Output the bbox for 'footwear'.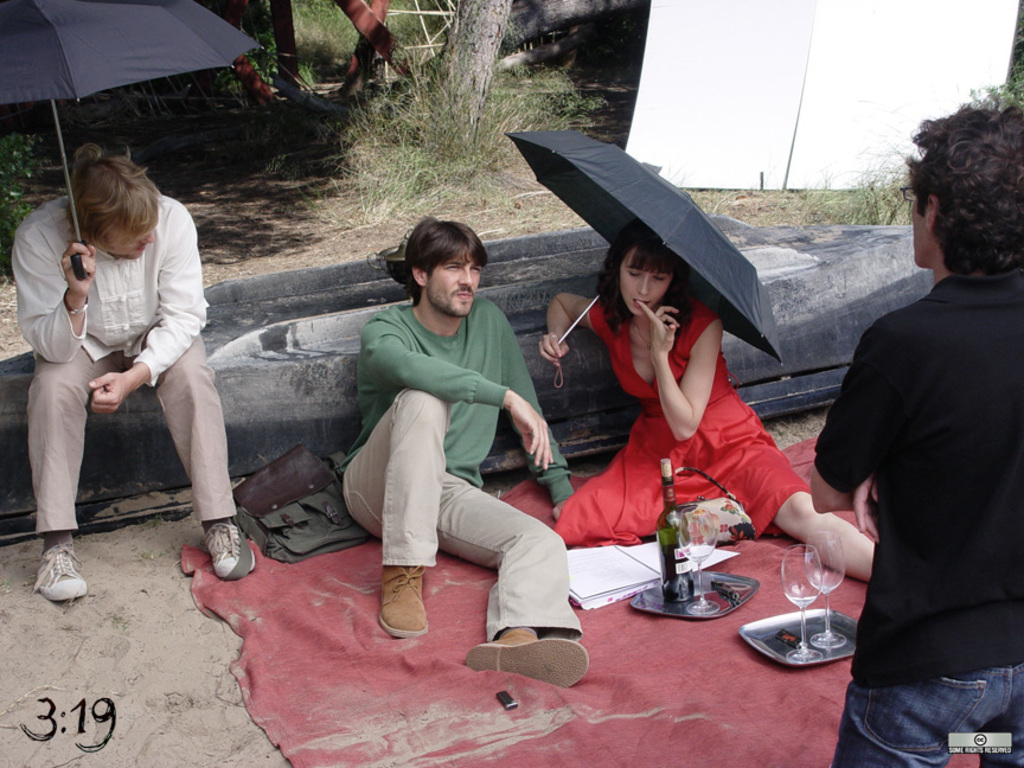
33/545/94/606.
